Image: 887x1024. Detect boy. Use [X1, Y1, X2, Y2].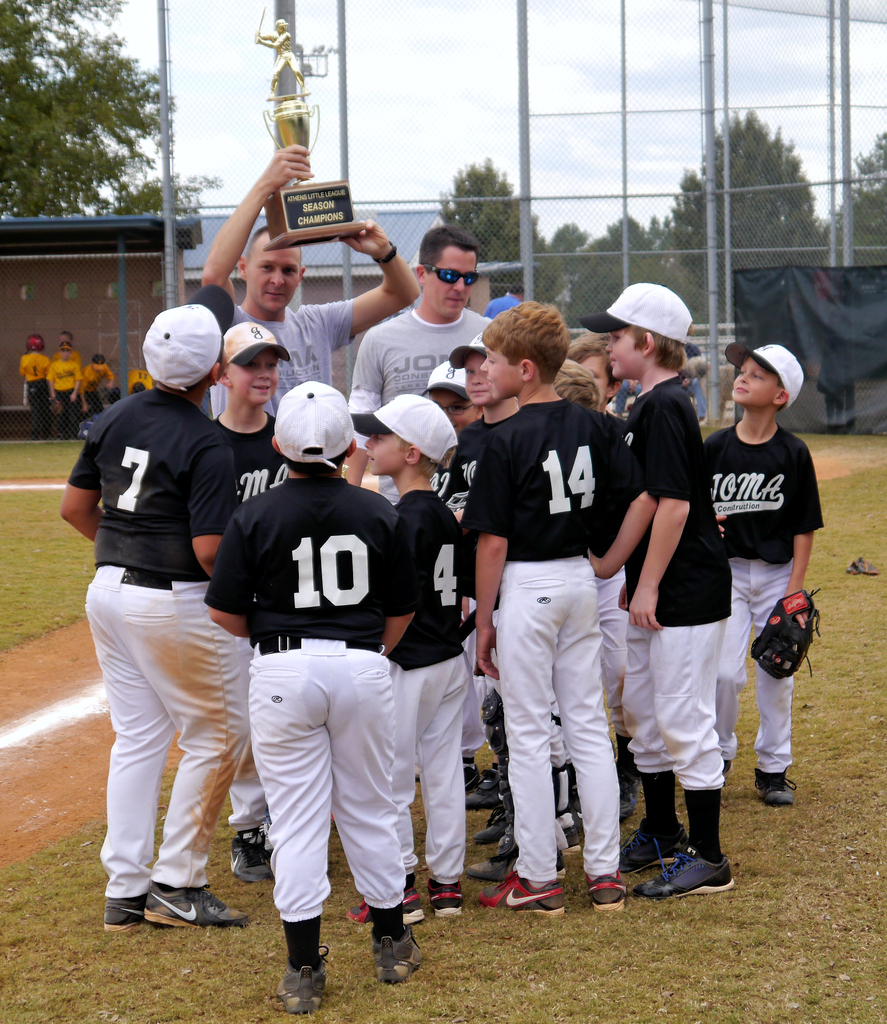
[608, 284, 727, 886].
